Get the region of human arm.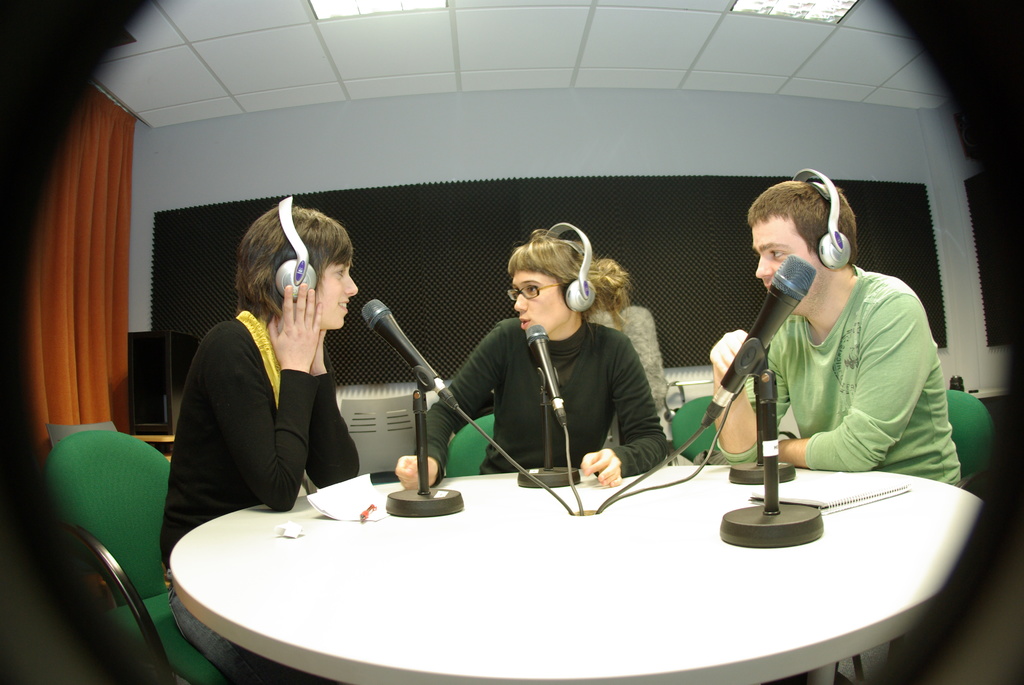
774, 296, 926, 476.
